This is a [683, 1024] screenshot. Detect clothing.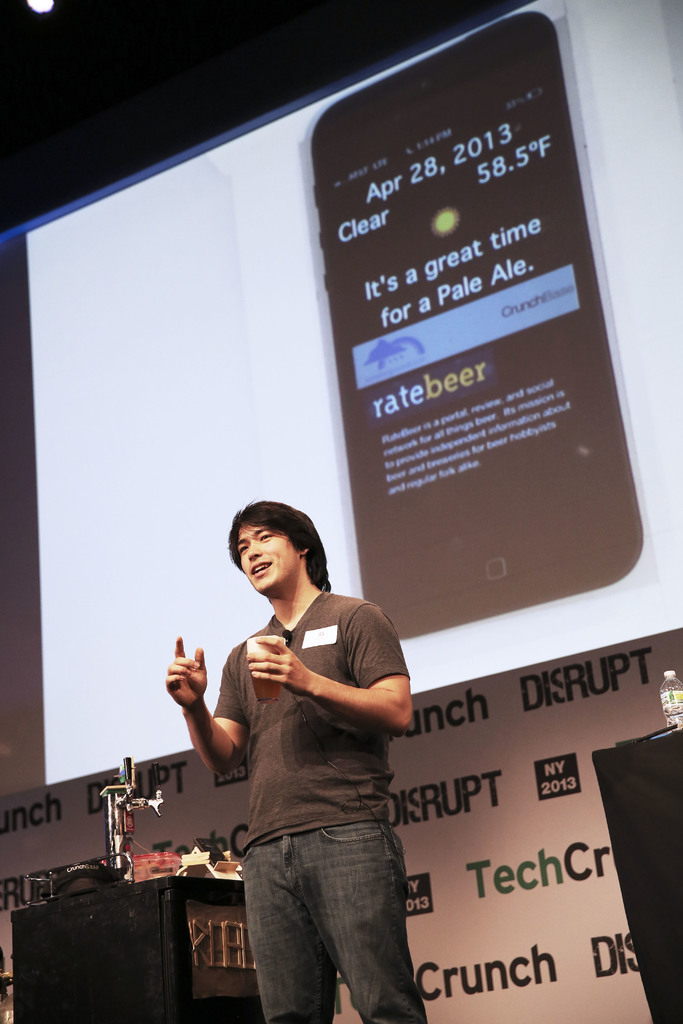
196 631 431 1023.
